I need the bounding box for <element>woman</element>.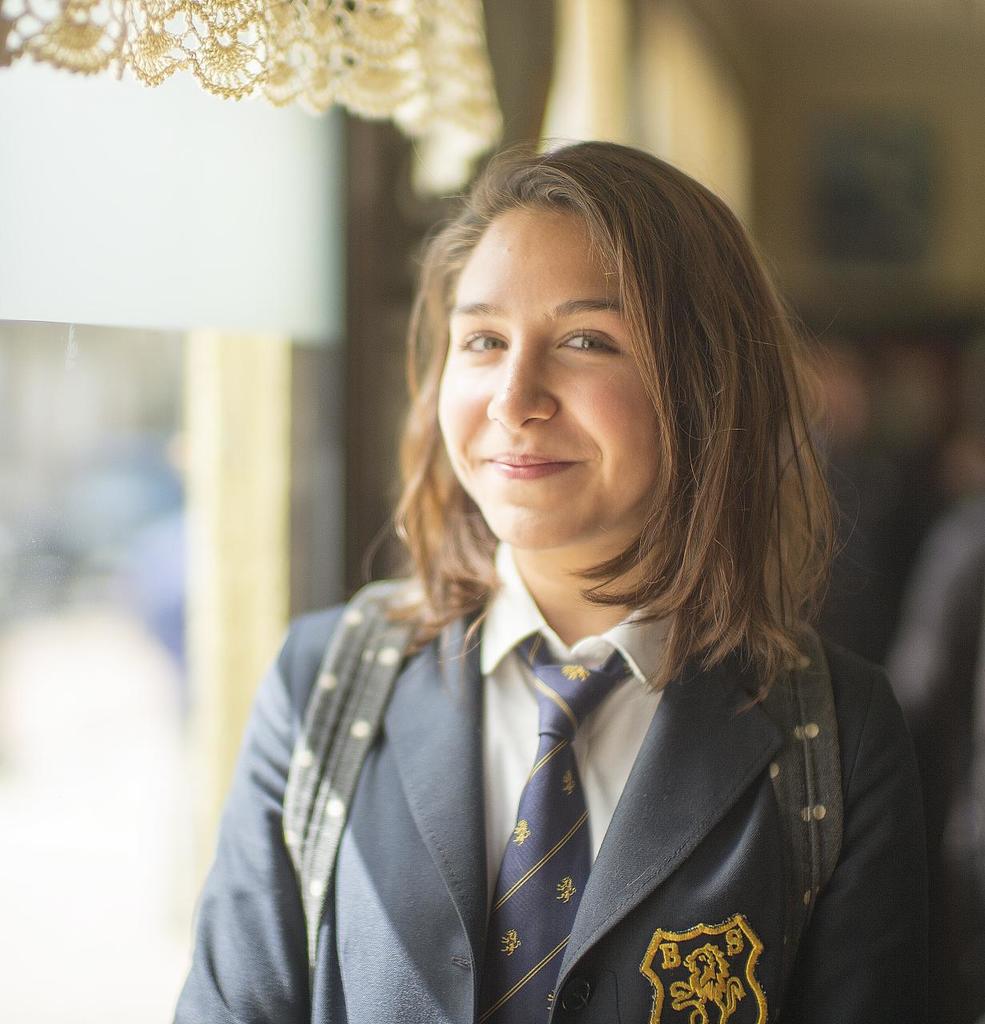
Here it is: crop(166, 134, 946, 1023).
